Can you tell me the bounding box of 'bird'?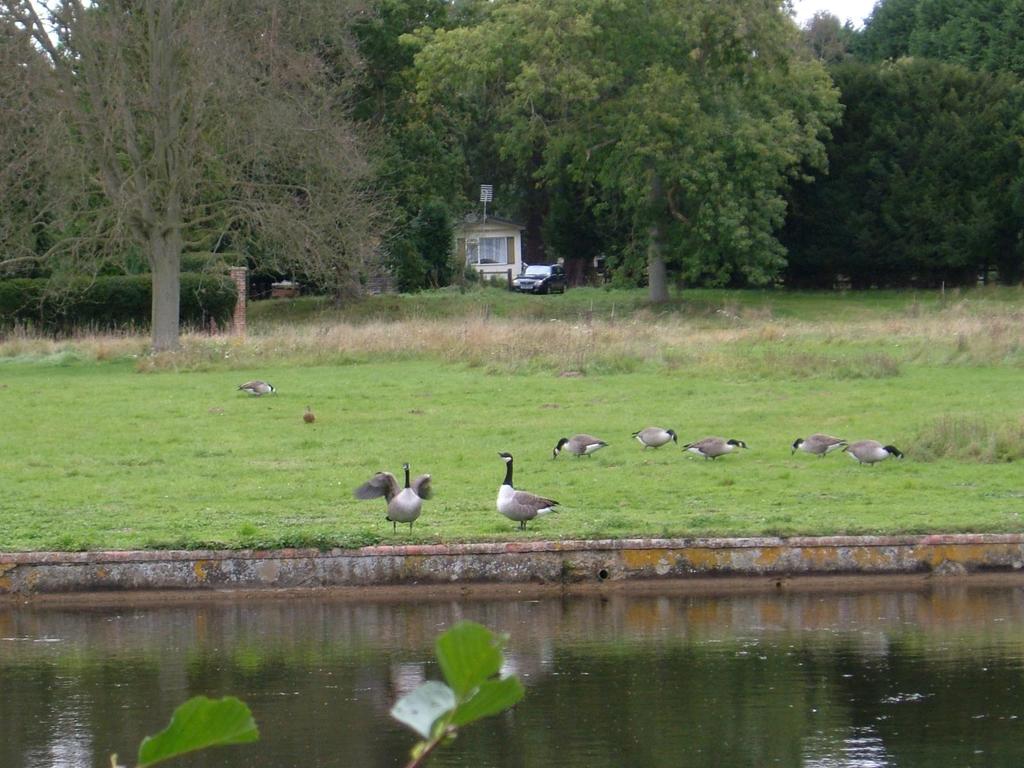
<region>682, 436, 744, 463</region>.
